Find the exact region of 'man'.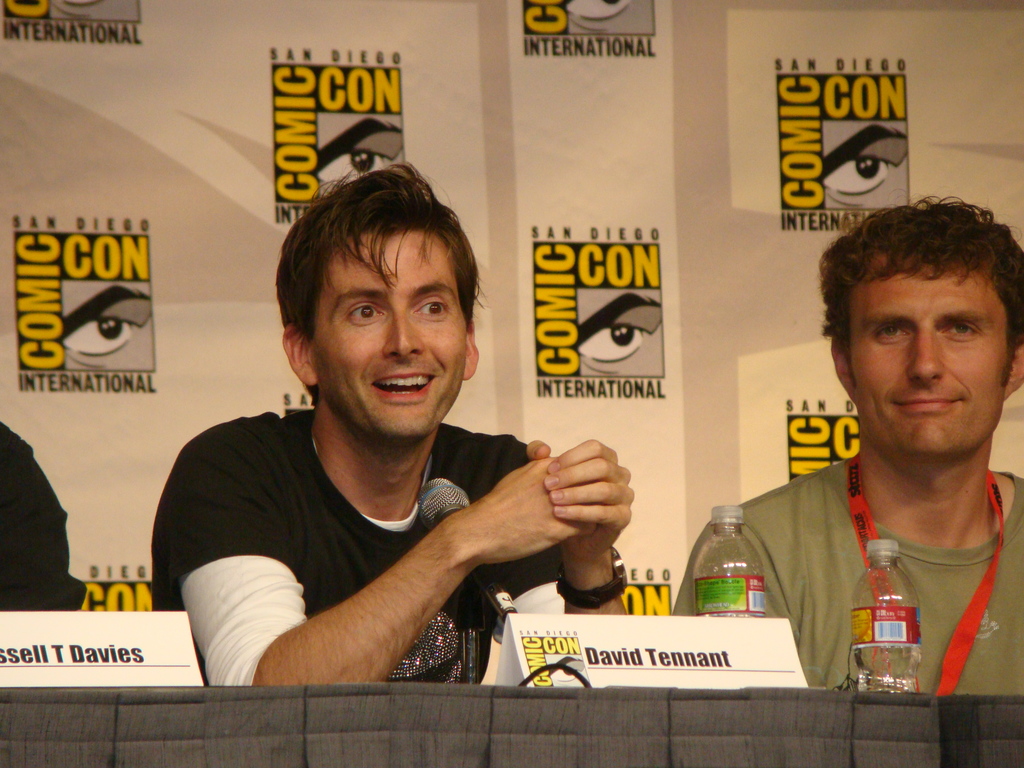
Exact region: (0,418,82,610).
